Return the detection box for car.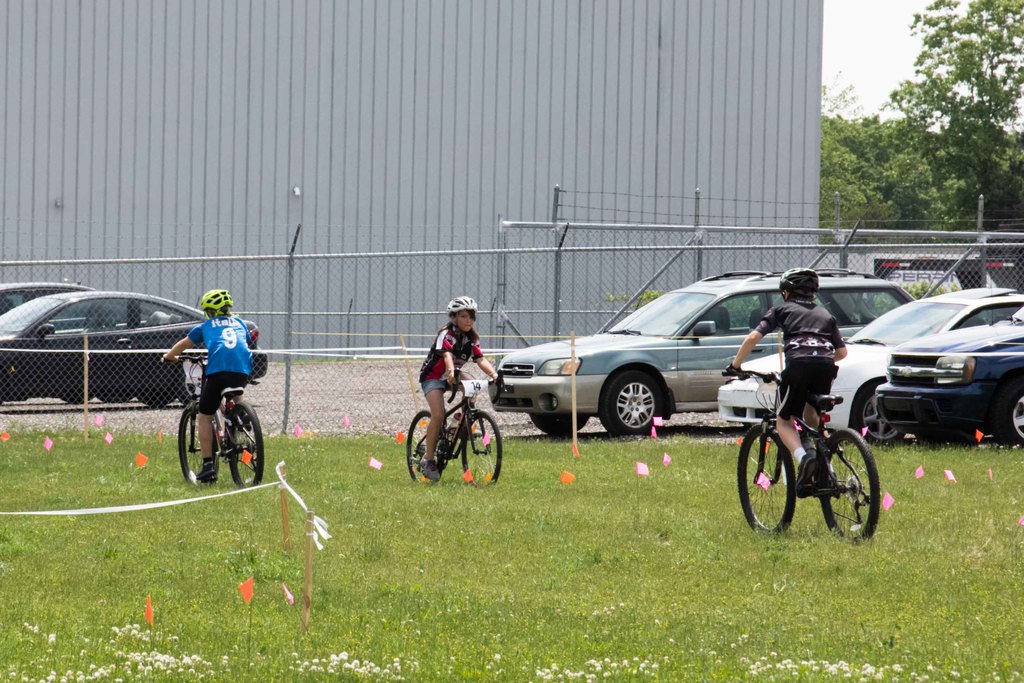
bbox(0, 277, 266, 403).
